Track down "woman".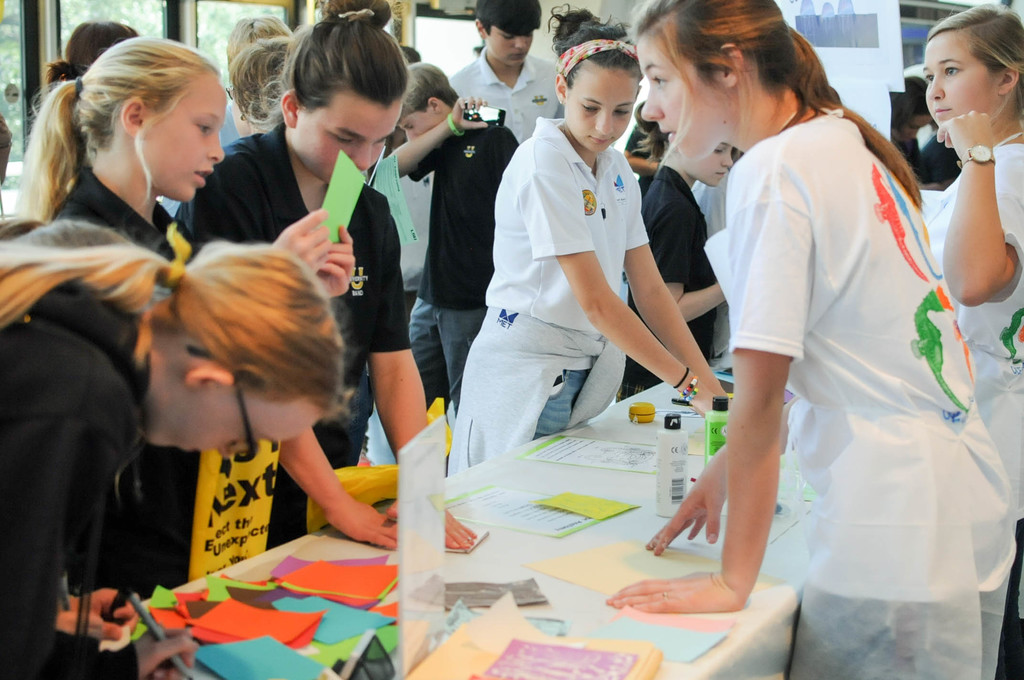
Tracked to left=921, top=0, right=1023, bottom=679.
